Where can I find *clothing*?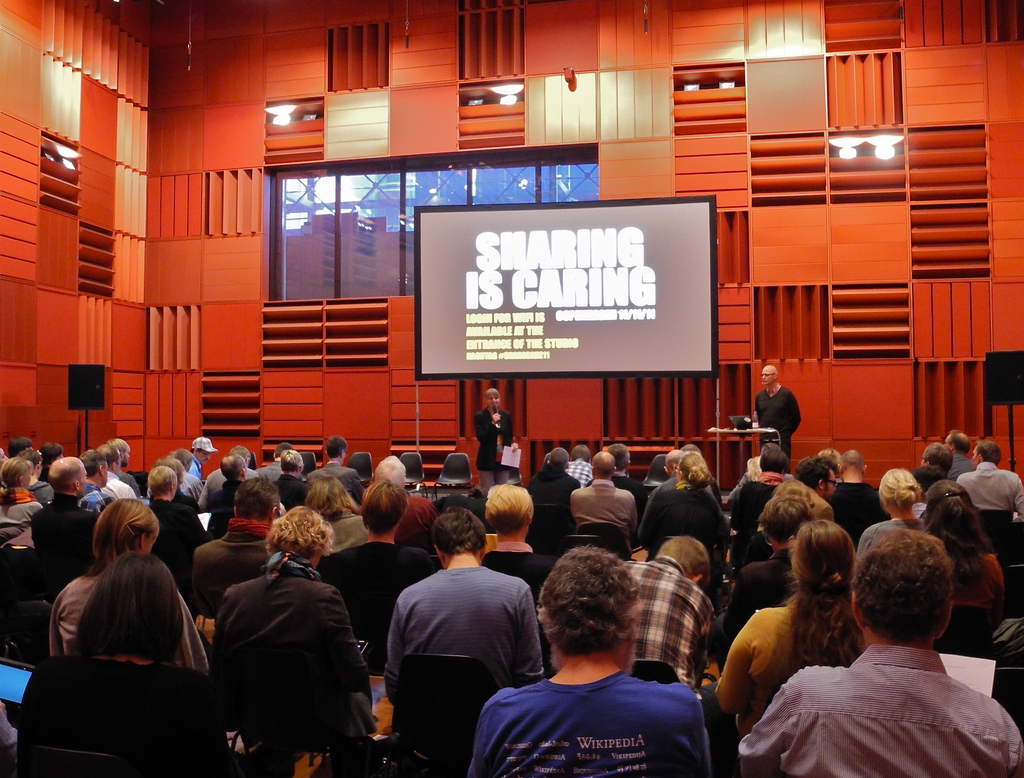
You can find it at {"x1": 689, "y1": 557, "x2": 794, "y2": 661}.
